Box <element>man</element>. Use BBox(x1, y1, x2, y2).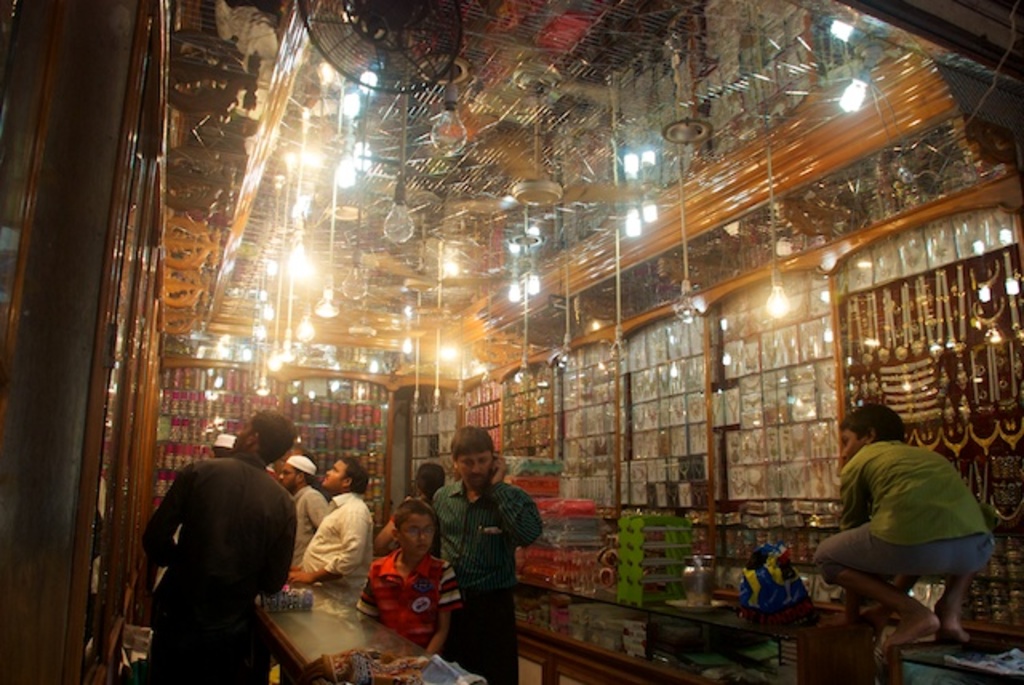
BBox(810, 391, 998, 653).
